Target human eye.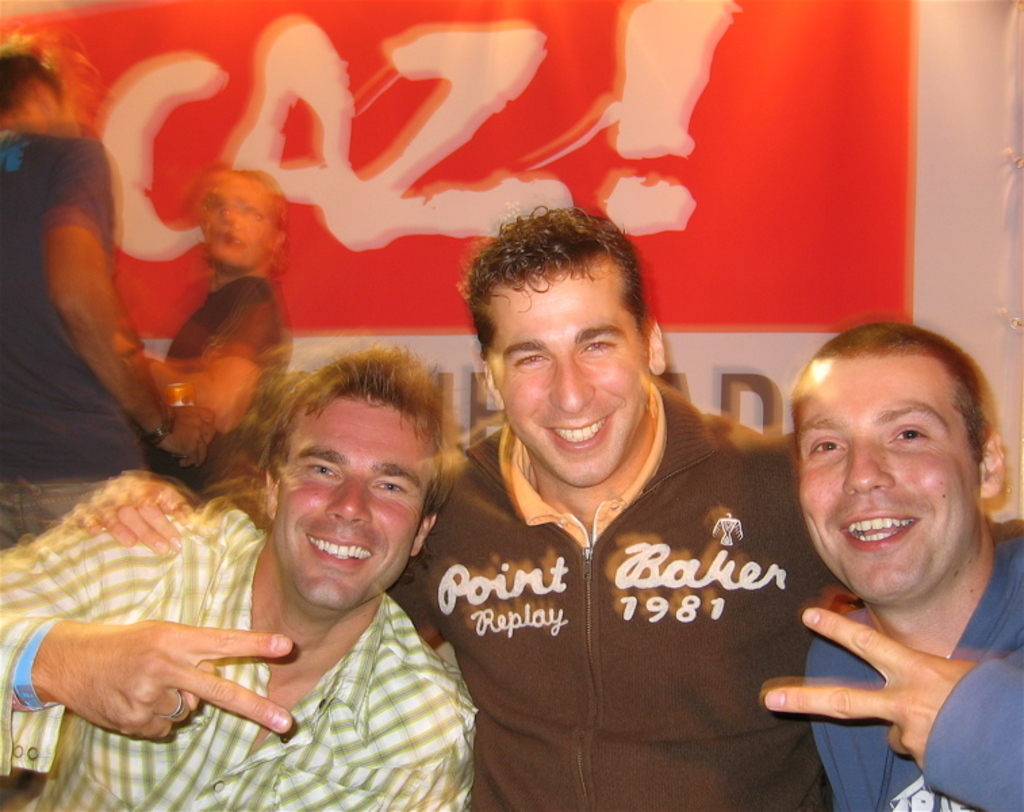
Target region: (298,461,335,483).
